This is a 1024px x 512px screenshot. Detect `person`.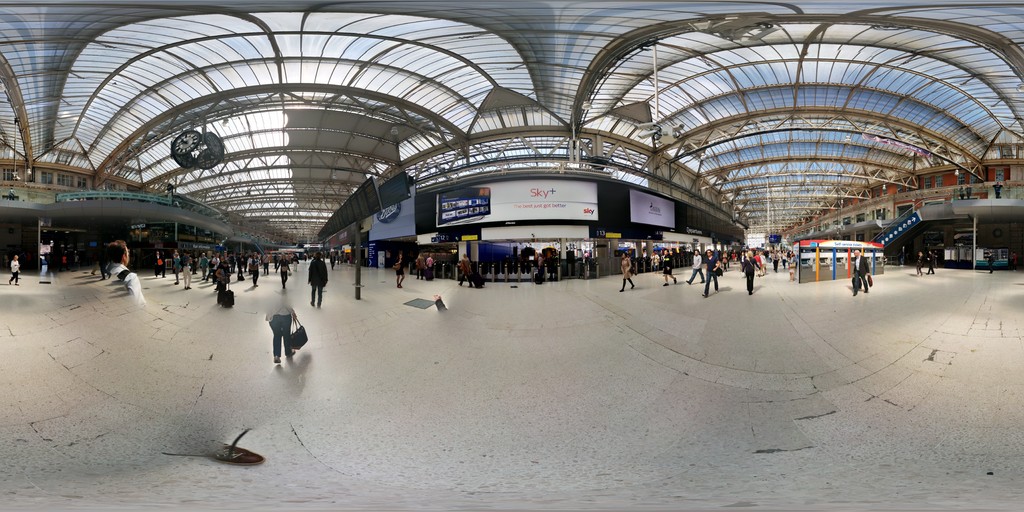
[619,252,630,288].
